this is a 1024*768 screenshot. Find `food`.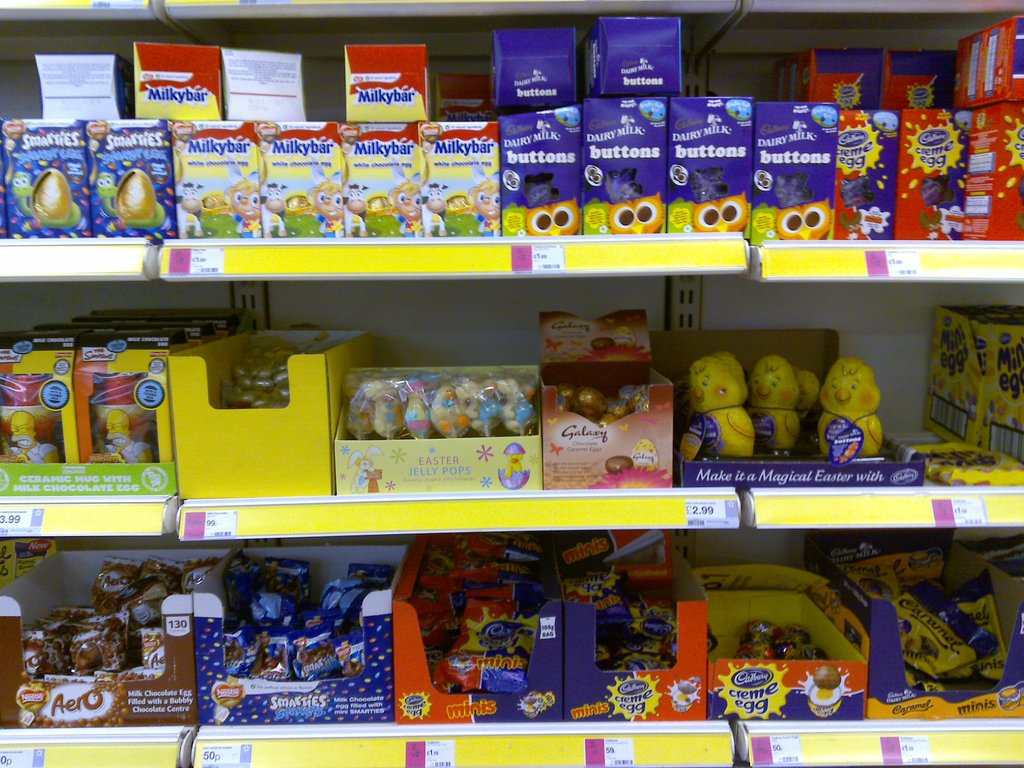
Bounding box: rect(21, 552, 225, 679).
